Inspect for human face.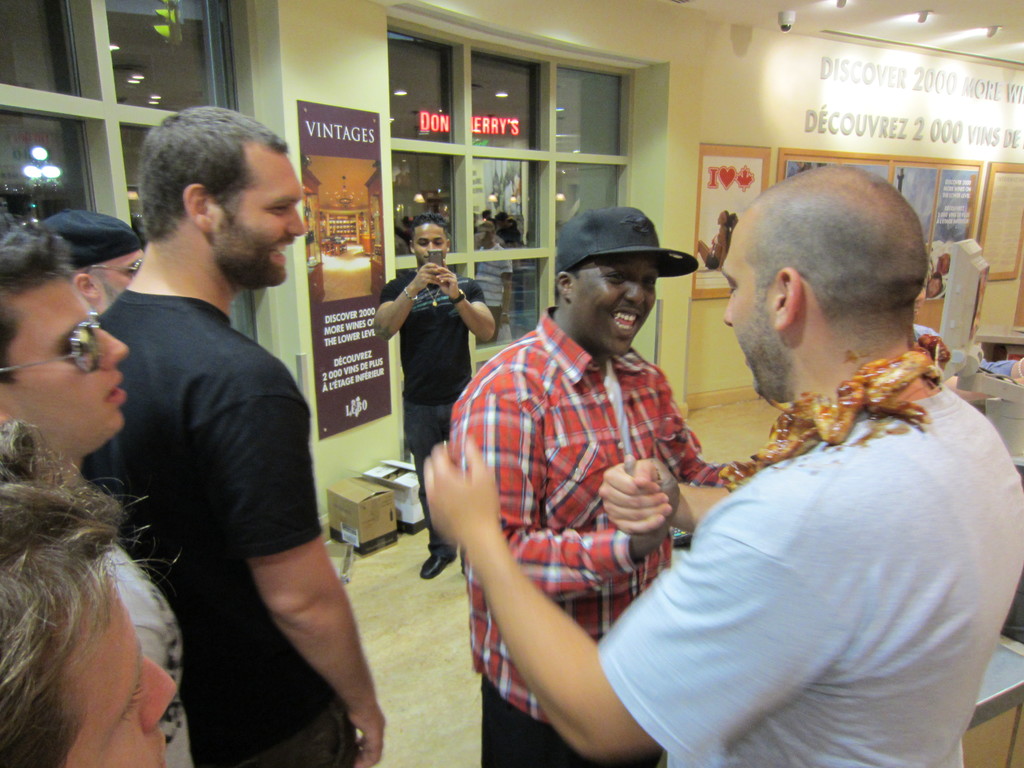
Inspection: x1=223 y1=150 x2=313 y2=282.
